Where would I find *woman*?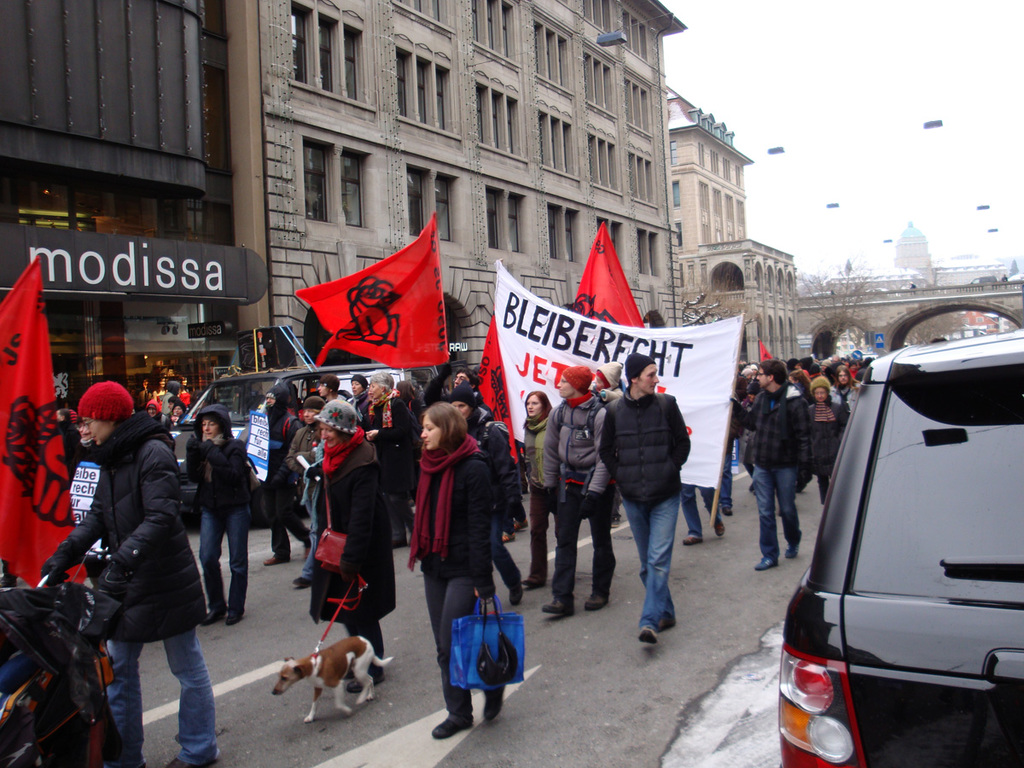
At rect(799, 373, 841, 504).
